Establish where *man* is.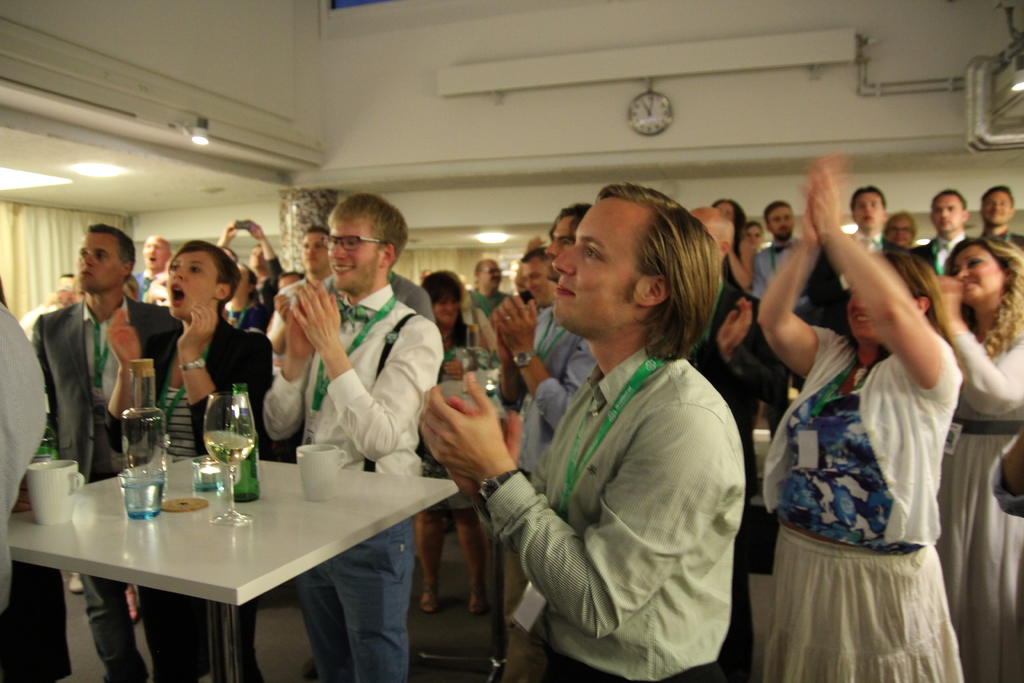
Established at locate(911, 186, 972, 279).
